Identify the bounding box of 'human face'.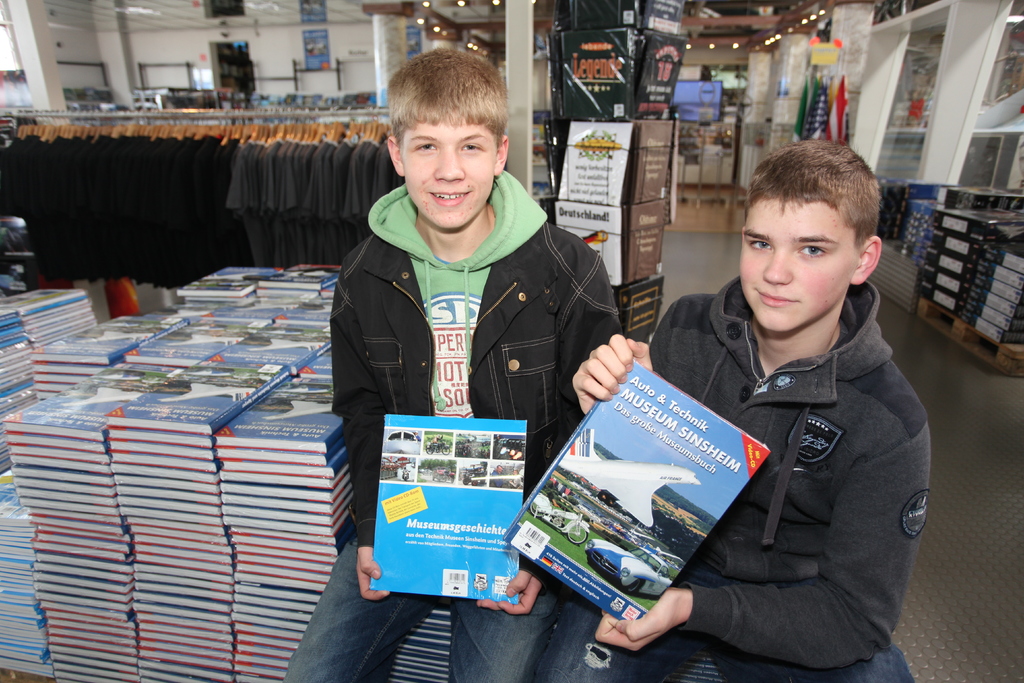
pyautogui.locateOnScreen(401, 119, 493, 233).
